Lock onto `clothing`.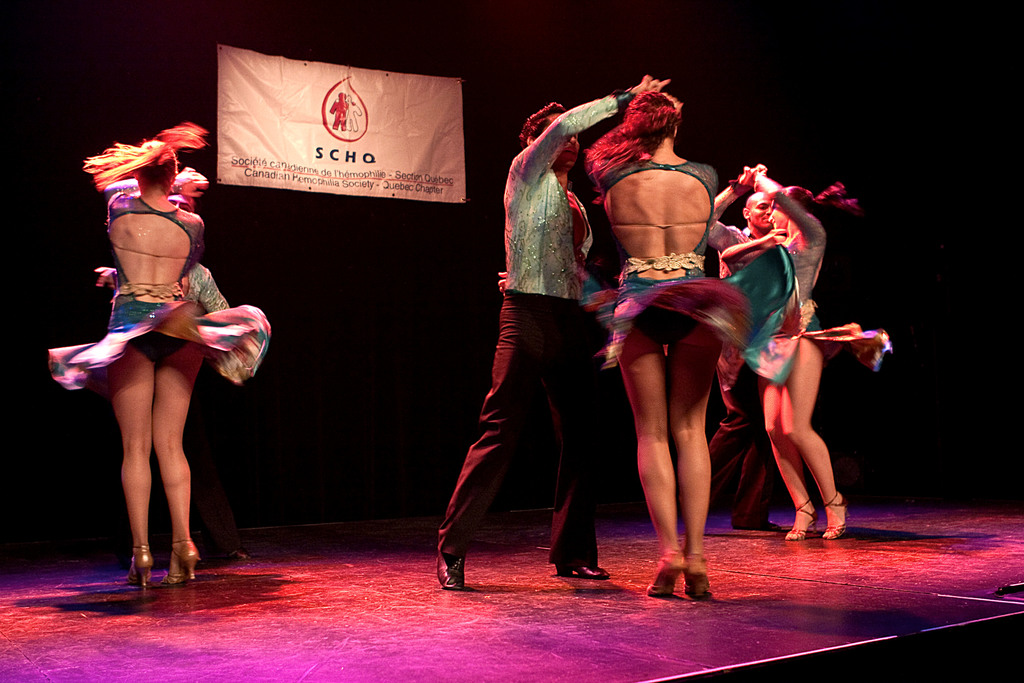
Locked: [x1=715, y1=199, x2=891, y2=372].
